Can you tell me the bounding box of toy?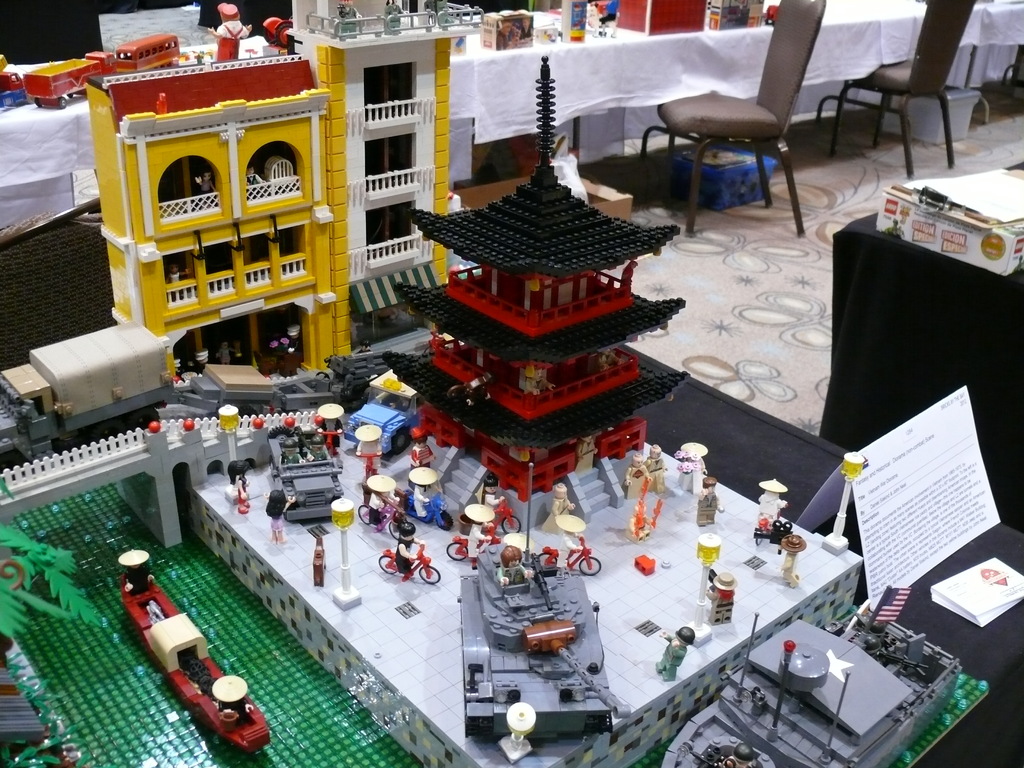
(196,172,216,194).
